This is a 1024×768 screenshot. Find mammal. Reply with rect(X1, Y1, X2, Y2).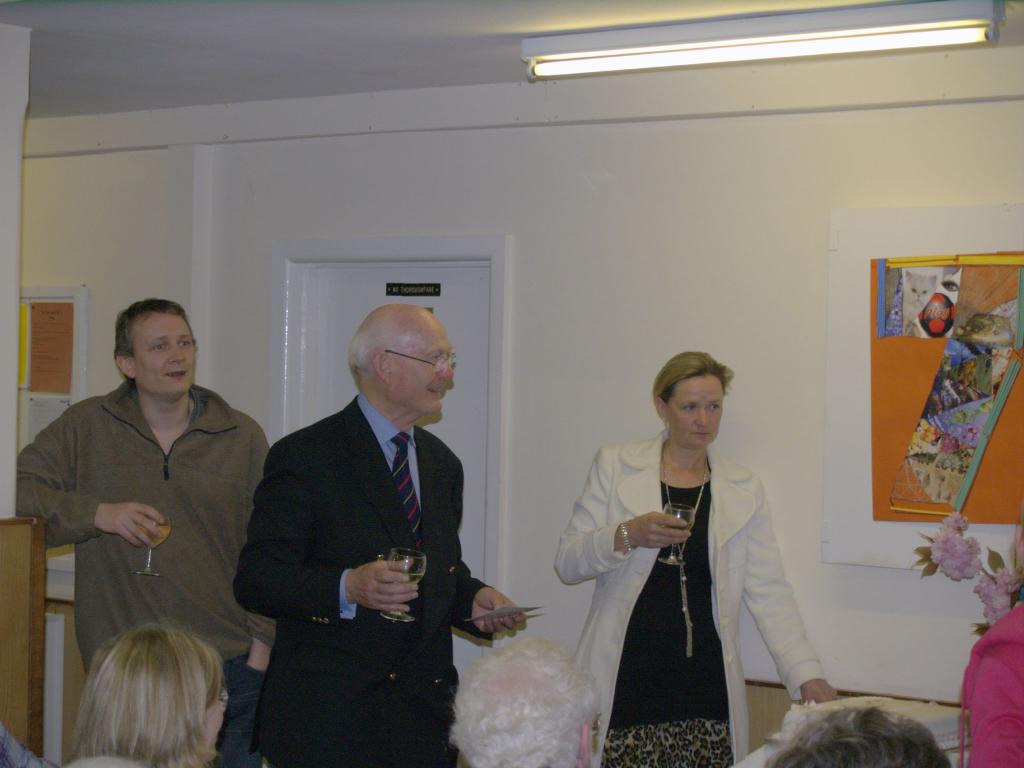
rect(761, 703, 956, 767).
